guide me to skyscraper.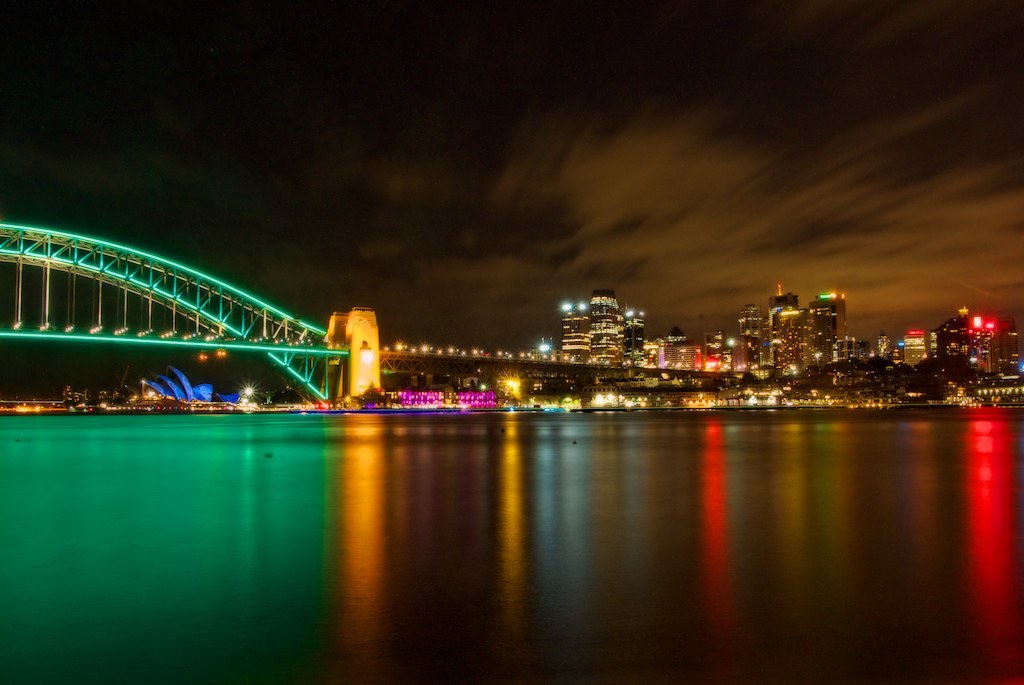
Guidance: bbox=[558, 296, 589, 363].
